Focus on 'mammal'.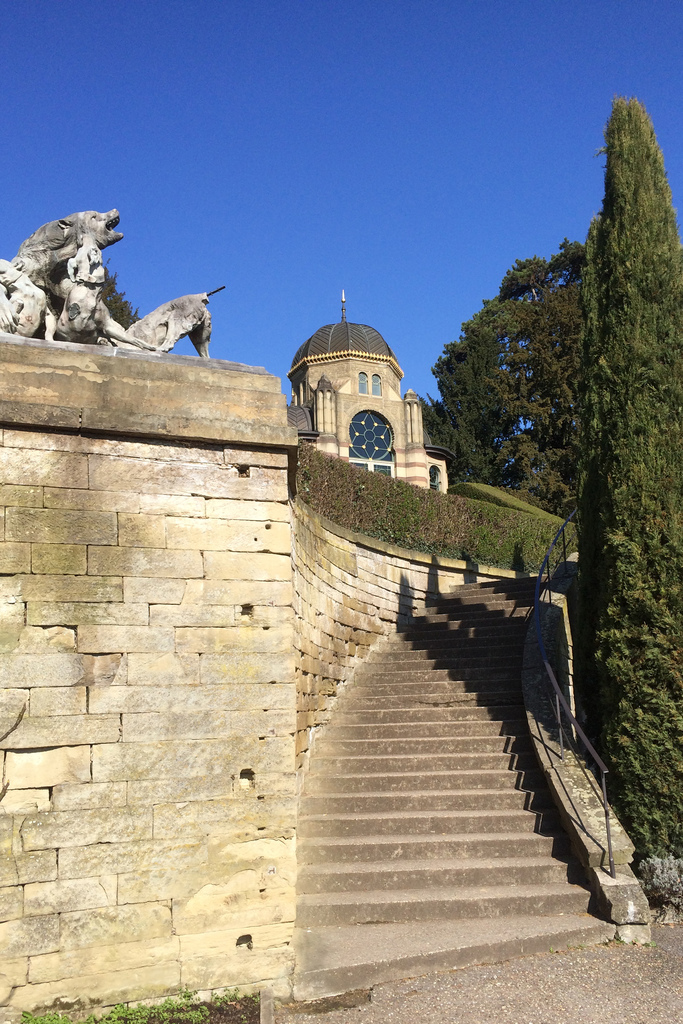
Focused at x1=51, y1=269, x2=165, y2=346.
